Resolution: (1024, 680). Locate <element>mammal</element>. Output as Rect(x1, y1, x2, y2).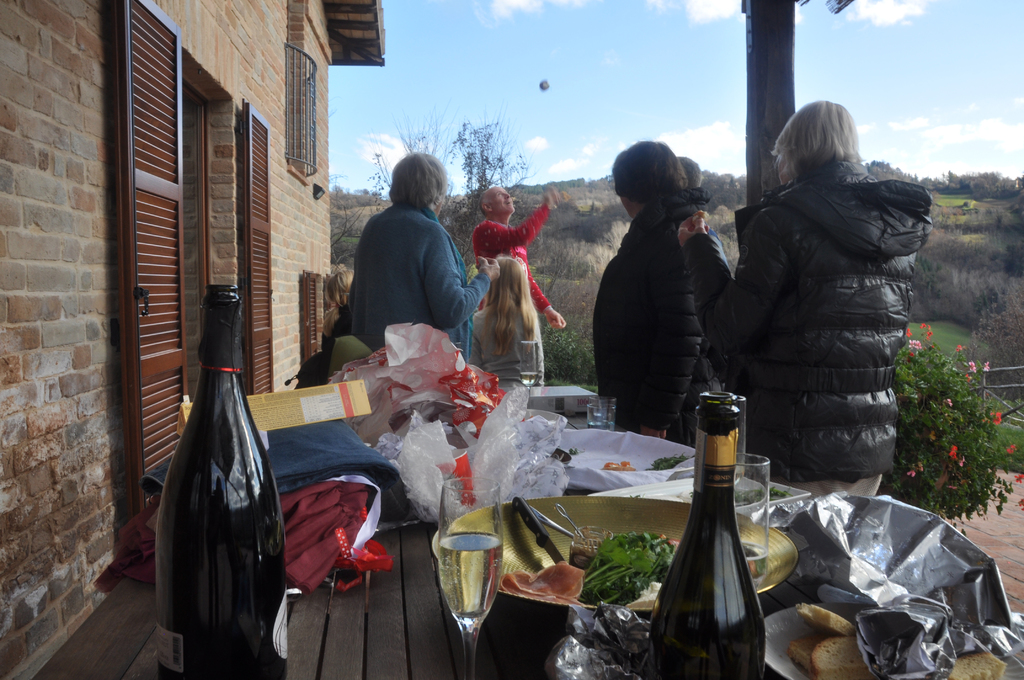
Rect(673, 95, 931, 495).
